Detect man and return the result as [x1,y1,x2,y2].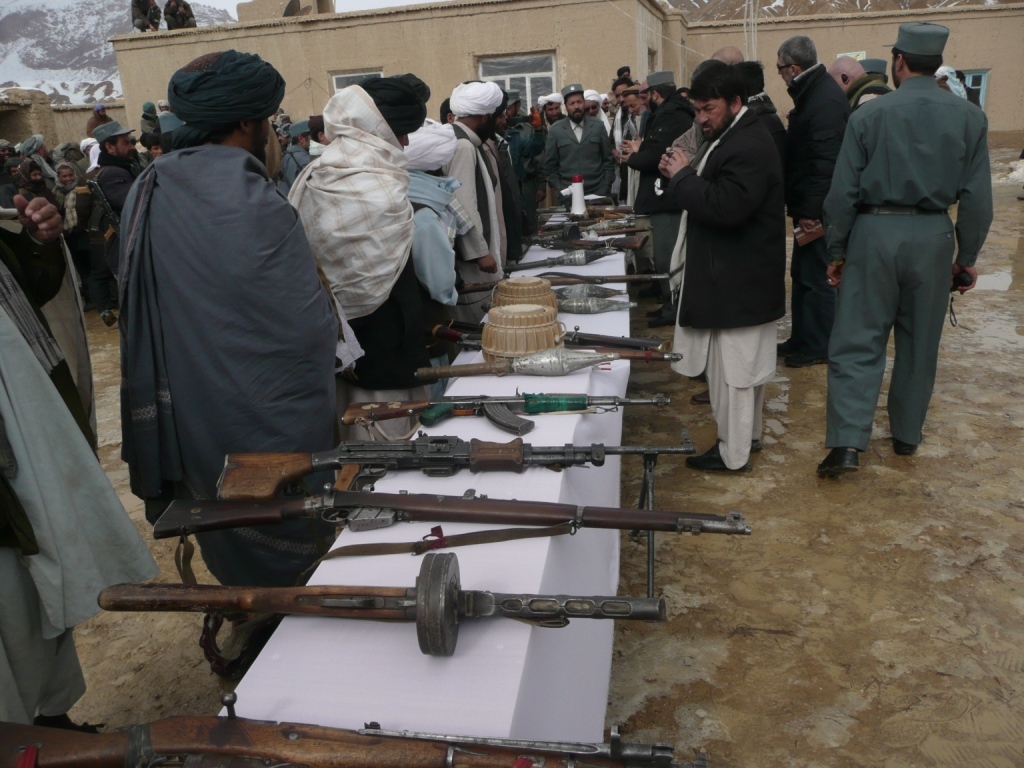
[51,158,102,311].
